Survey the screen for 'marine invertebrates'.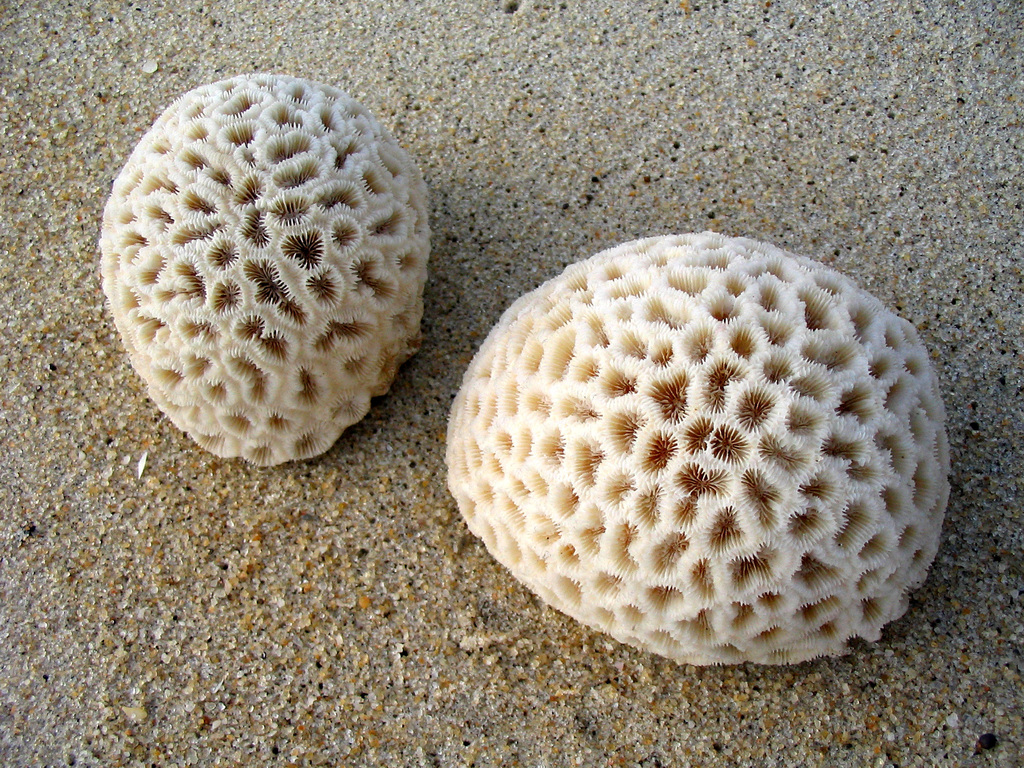
Survey found: detection(99, 67, 431, 467).
